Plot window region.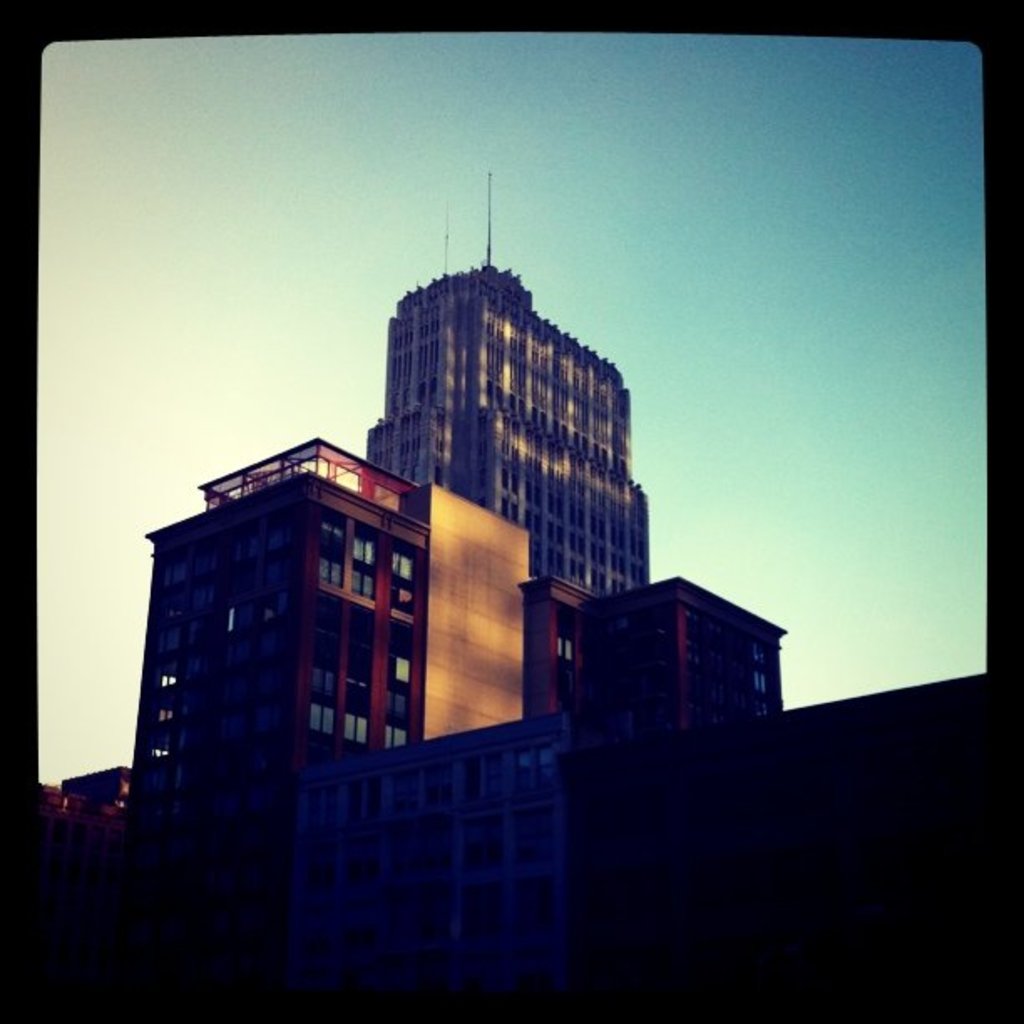
Plotted at detection(316, 853, 331, 888).
